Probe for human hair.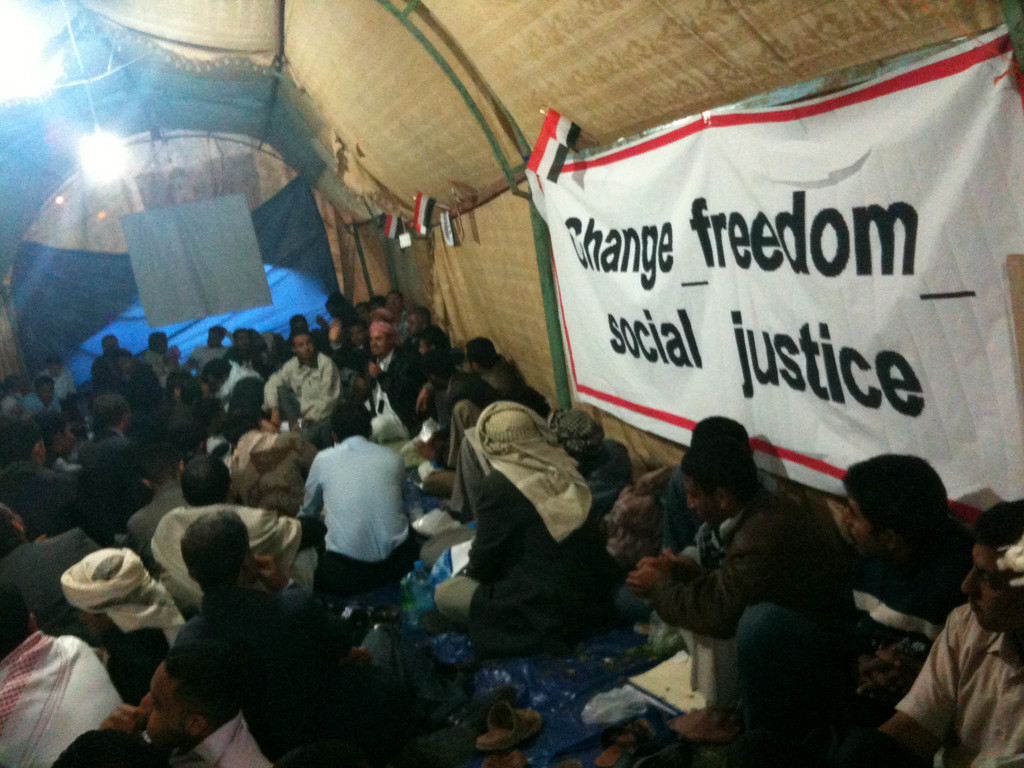
Probe result: 291:324:313:350.
